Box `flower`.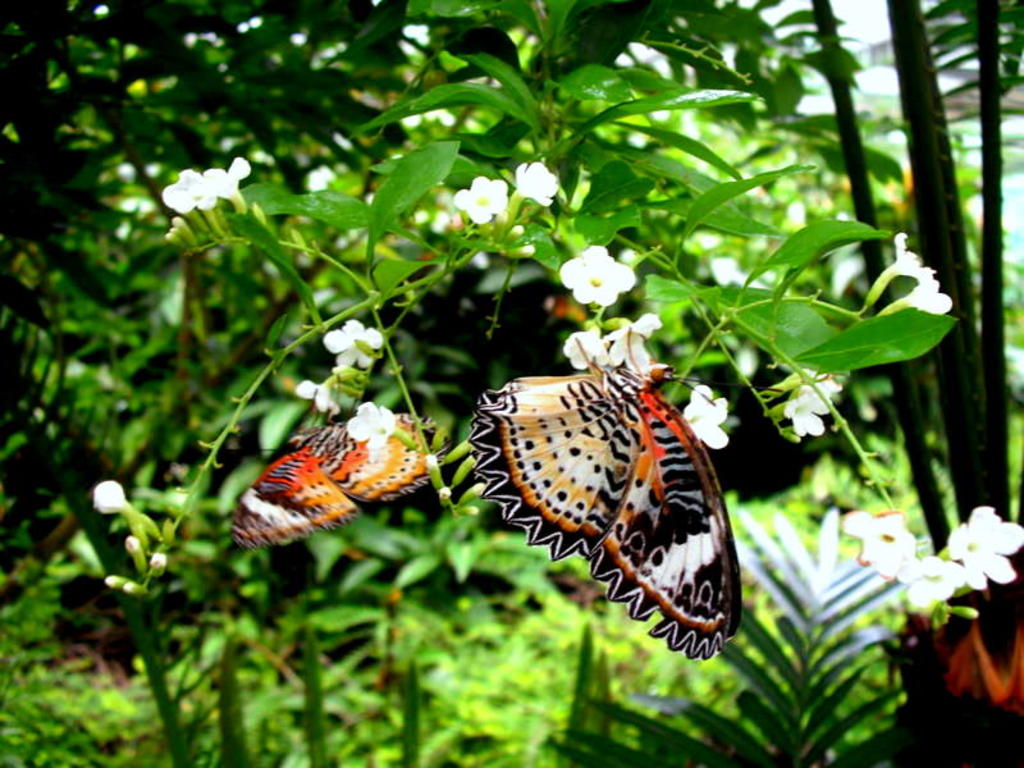
603:311:662:375.
